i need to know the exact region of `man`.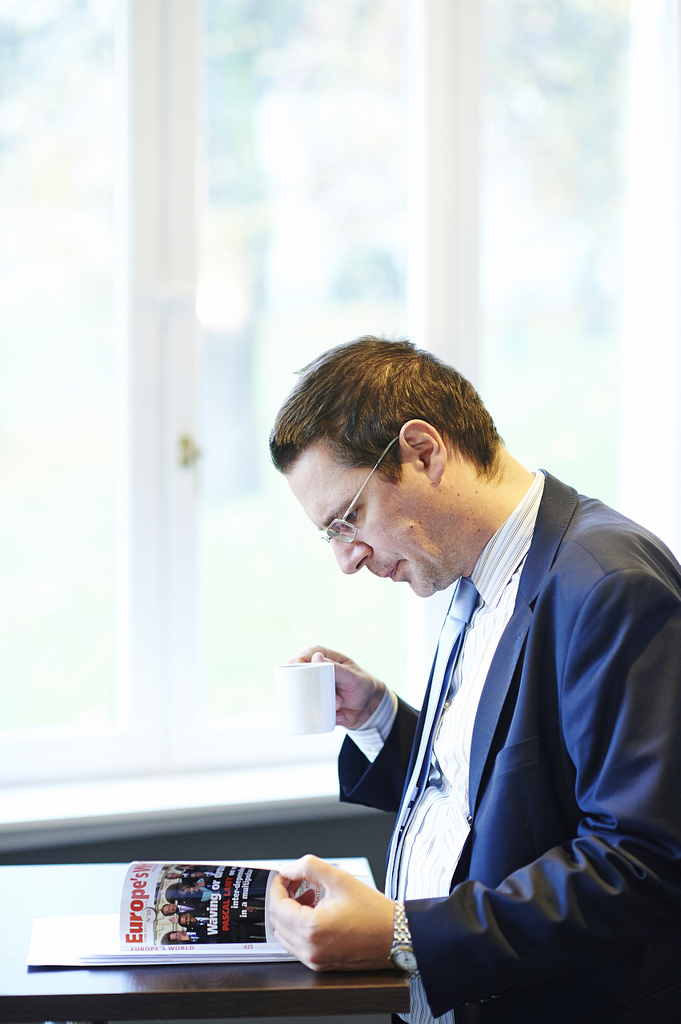
Region: <box>160,900,213,918</box>.
